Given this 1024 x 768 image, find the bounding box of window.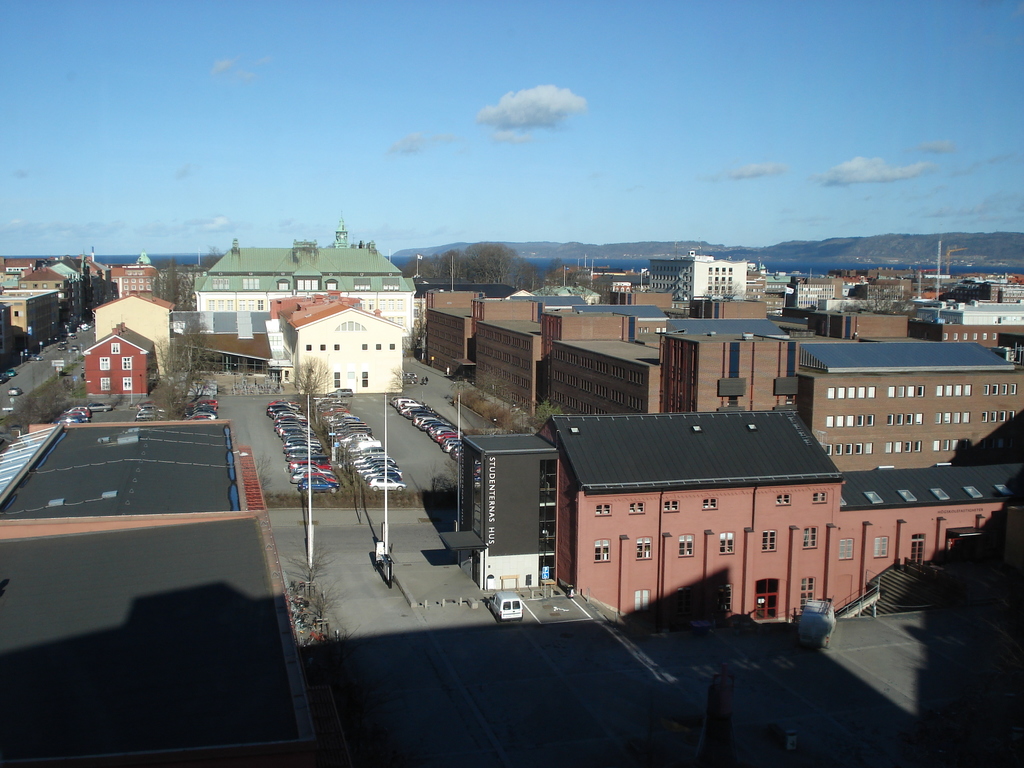
left=989, top=415, right=997, bottom=421.
